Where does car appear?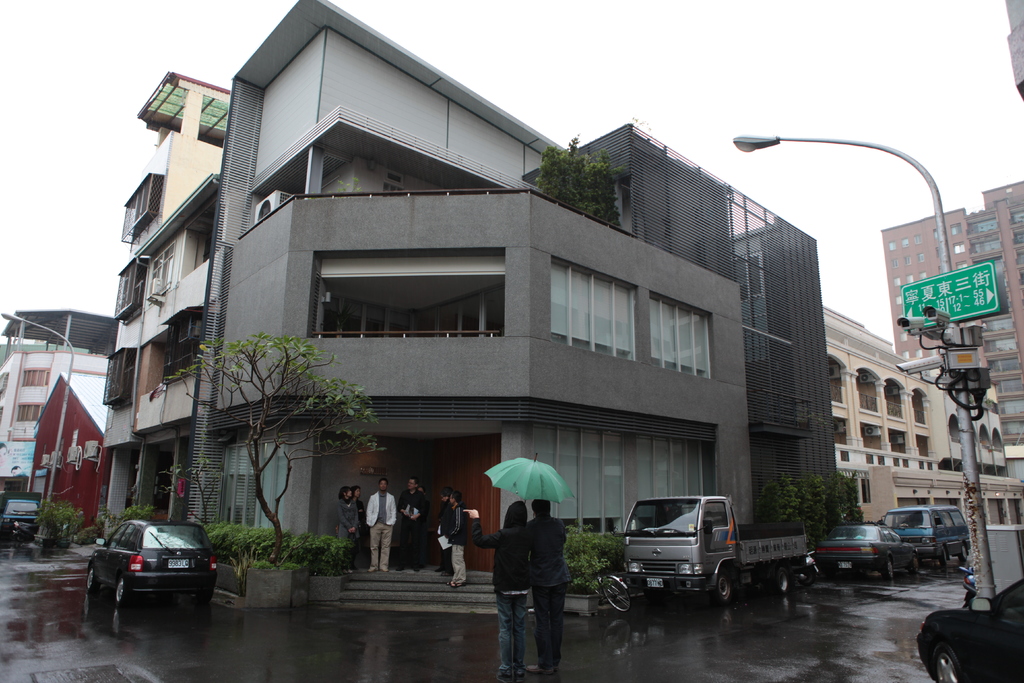
Appears at [x1=916, y1=579, x2=1023, y2=682].
